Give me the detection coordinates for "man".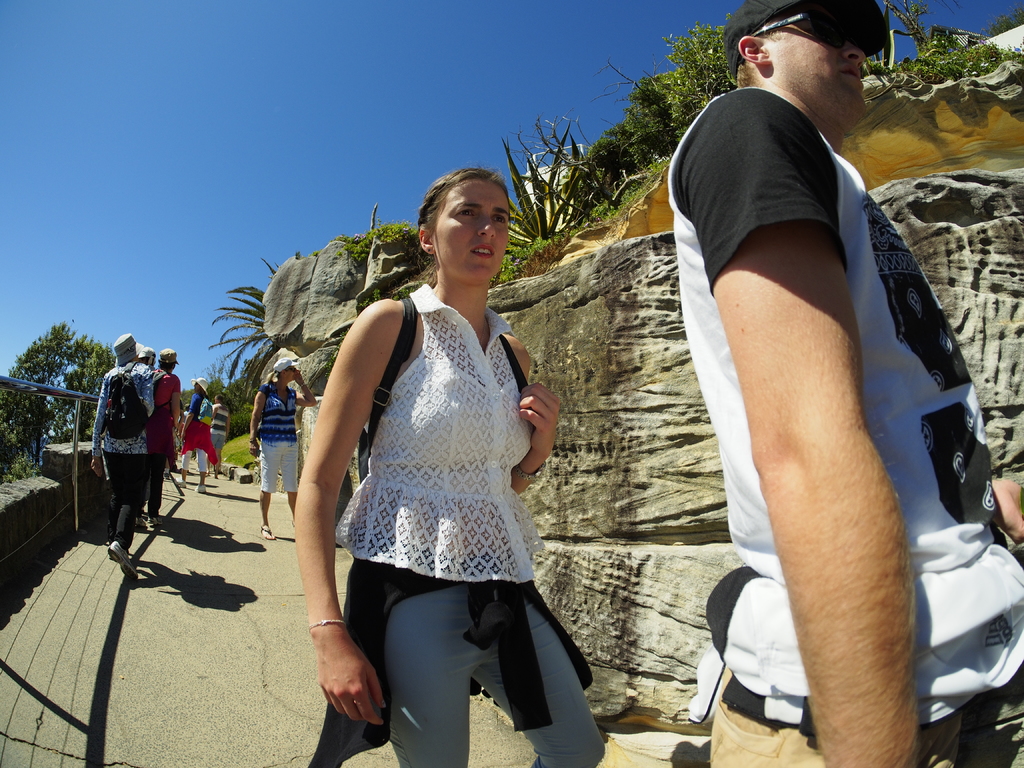
Rect(608, 13, 1007, 762).
